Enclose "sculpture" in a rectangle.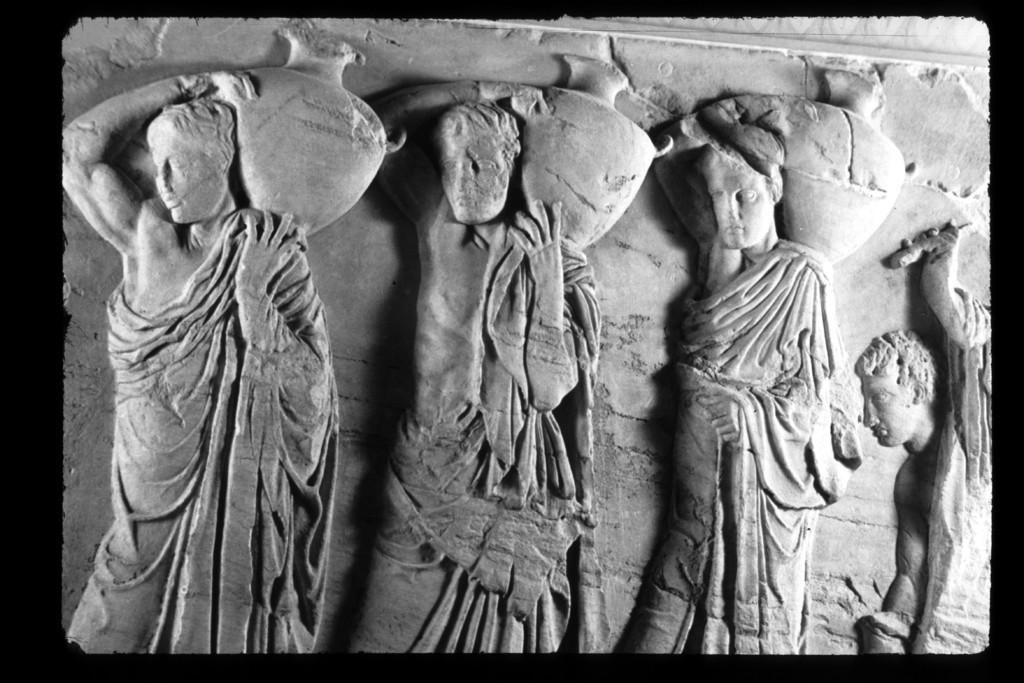
830:208:996:672.
